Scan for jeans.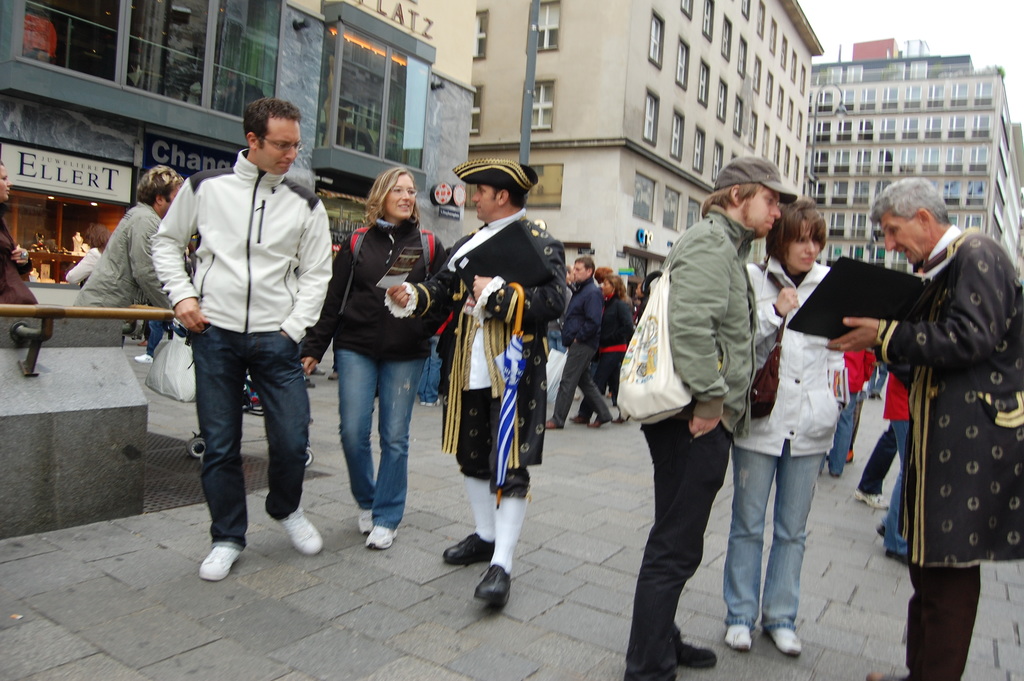
Scan result: box=[838, 392, 856, 464].
